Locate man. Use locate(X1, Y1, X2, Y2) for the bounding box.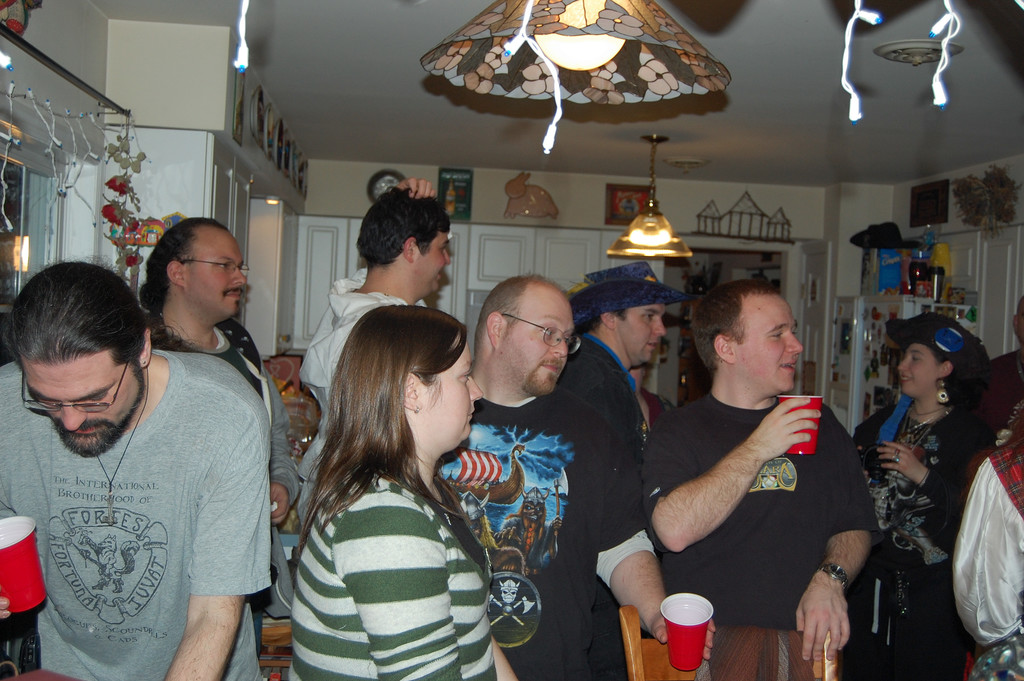
locate(138, 213, 301, 618).
